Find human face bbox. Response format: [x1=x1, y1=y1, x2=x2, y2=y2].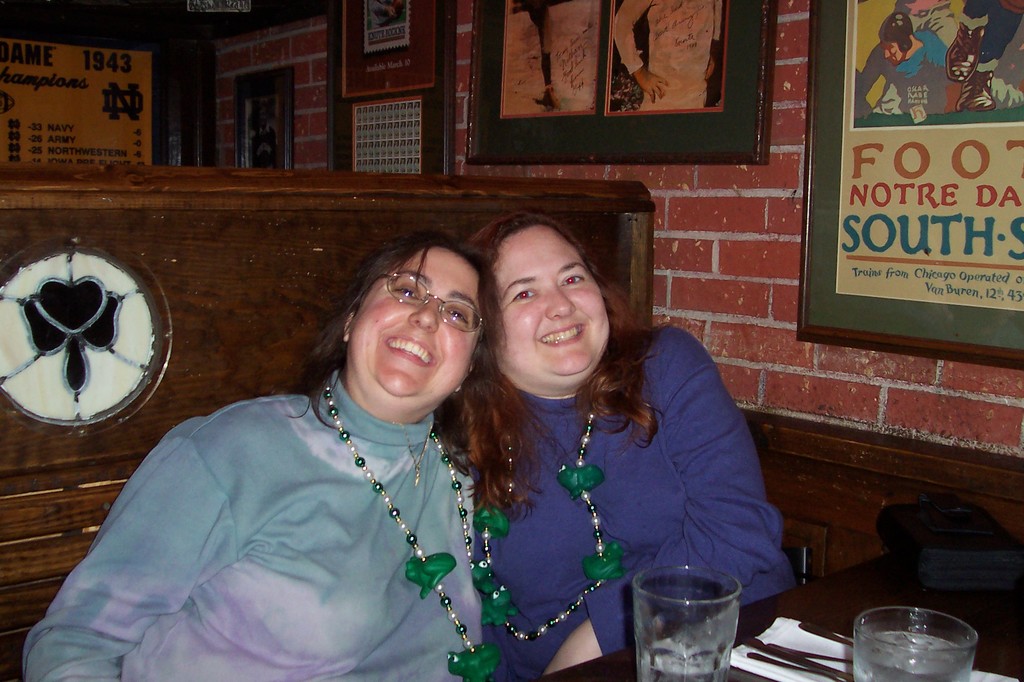
[x1=349, y1=248, x2=476, y2=397].
